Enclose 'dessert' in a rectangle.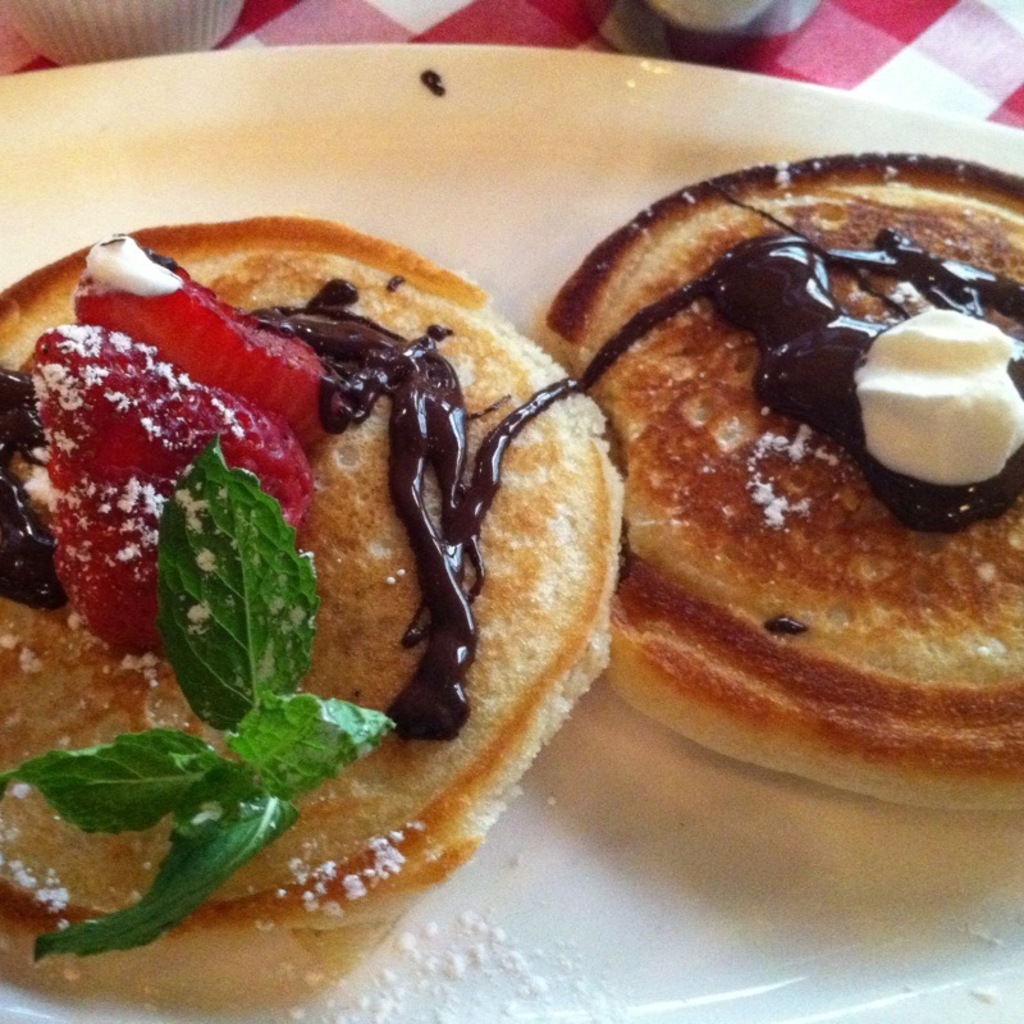
{"left": 532, "top": 151, "right": 1023, "bottom": 805}.
